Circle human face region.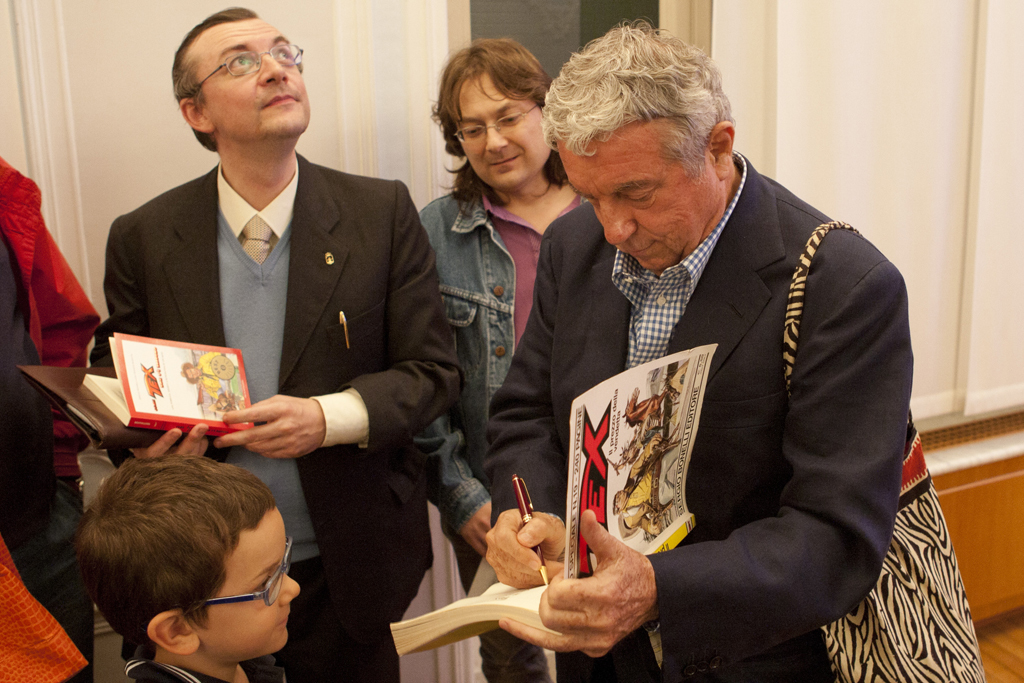
Region: [186, 504, 299, 666].
